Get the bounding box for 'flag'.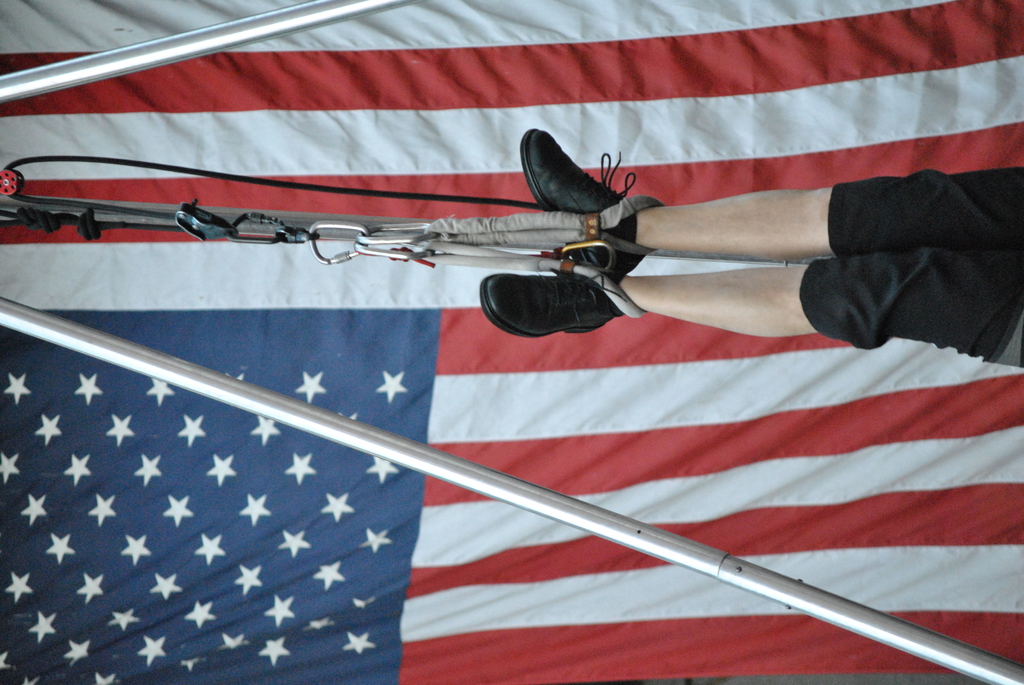
<box>0,0,1023,684</box>.
